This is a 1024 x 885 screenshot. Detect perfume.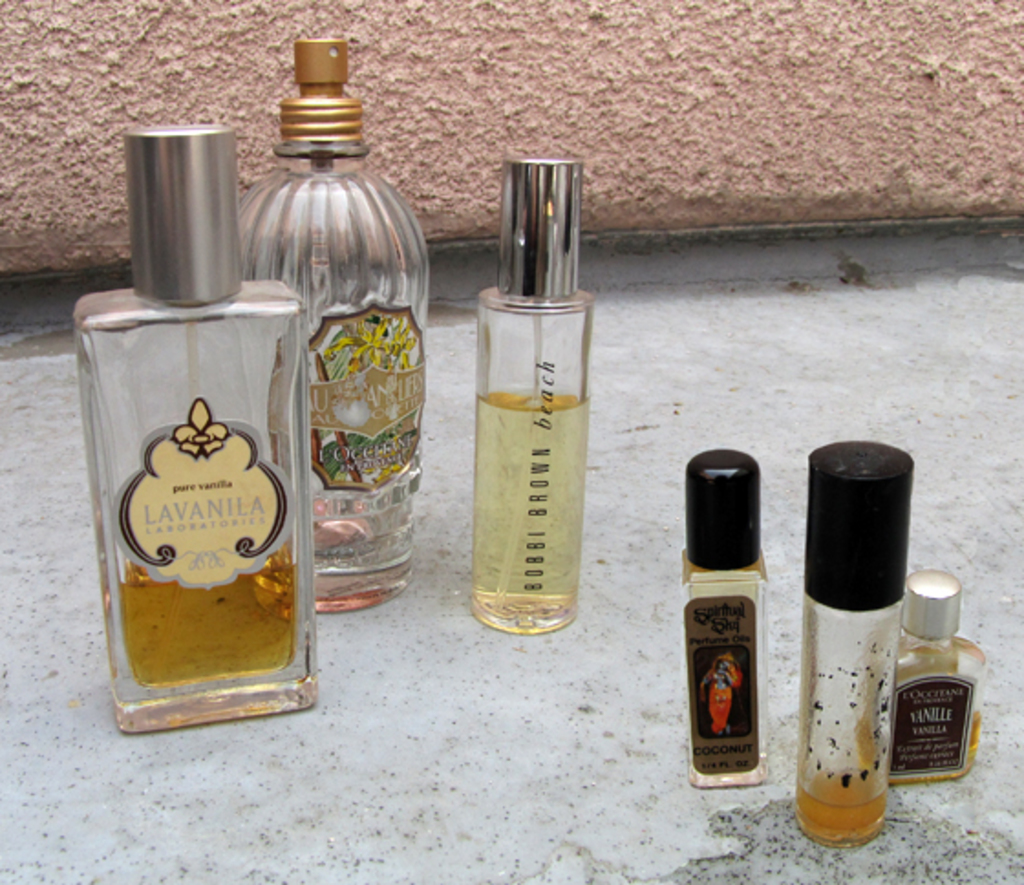
236 37 433 609.
